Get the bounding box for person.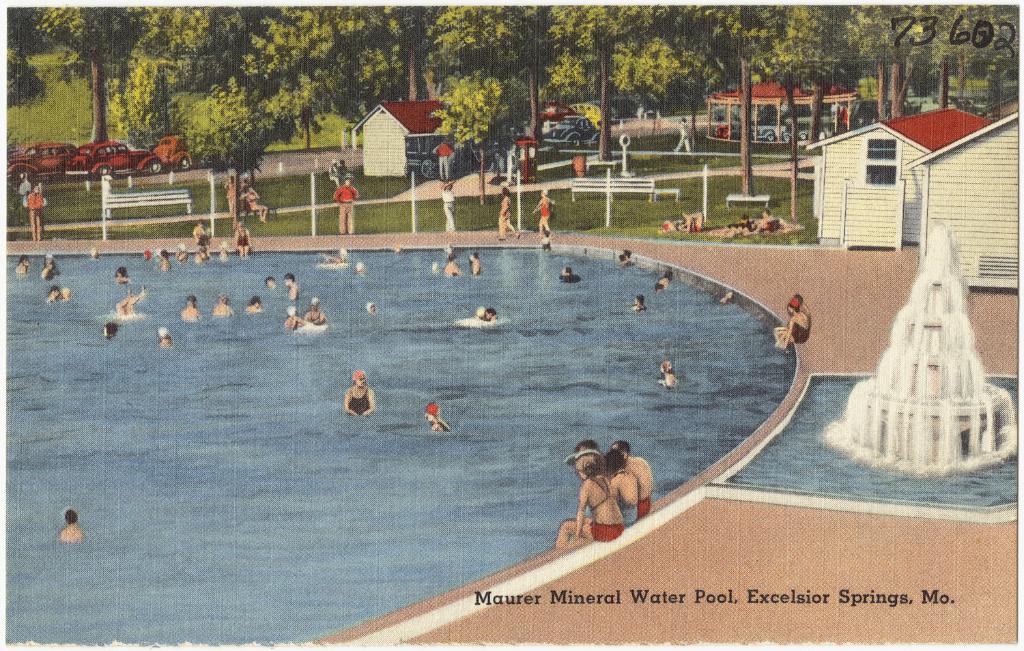
{"left": 143, "top": 250, "right": 156, "bottom": 260}.
